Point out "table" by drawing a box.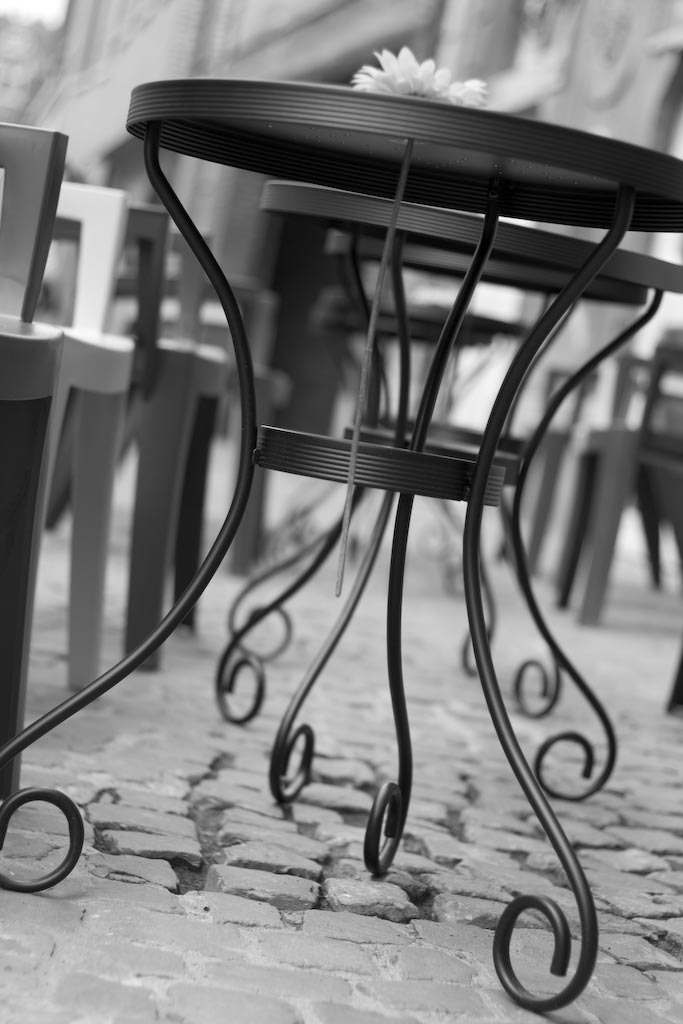
x1=60 y1=72 x2=660 y2=857.
